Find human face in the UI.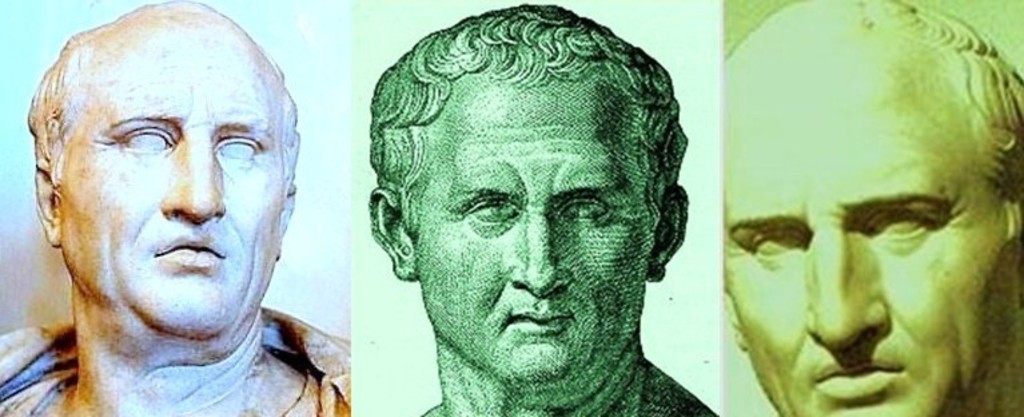
UI element at (x1=59, y1=16, x2=284, y2=341).
